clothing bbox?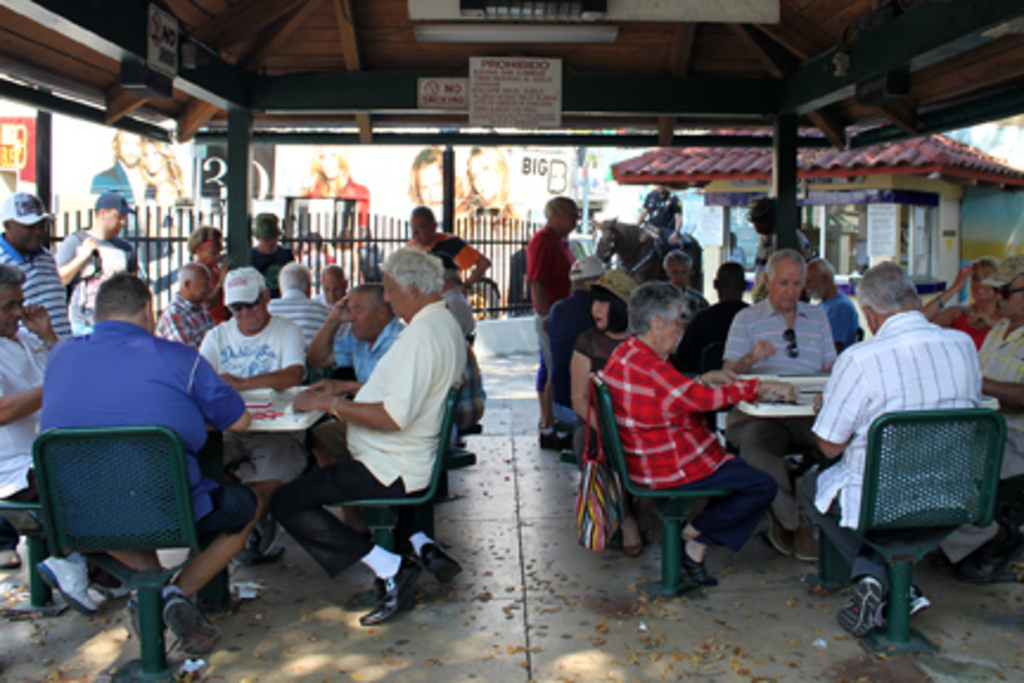
640 187 685 244
